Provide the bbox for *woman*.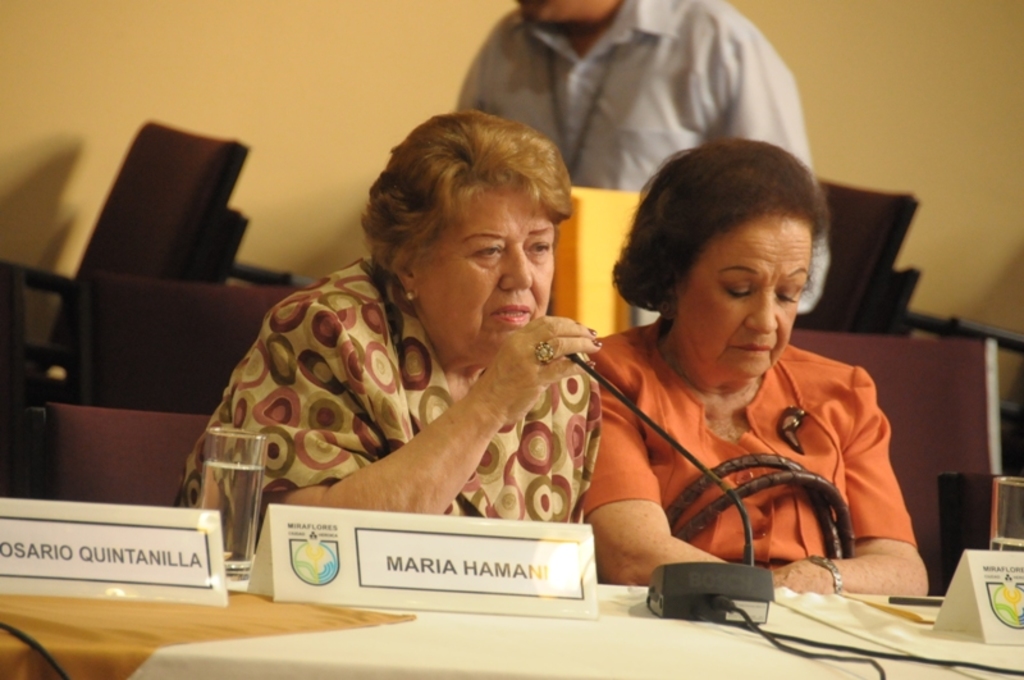
bbox=[195, 133, 672, 569].
